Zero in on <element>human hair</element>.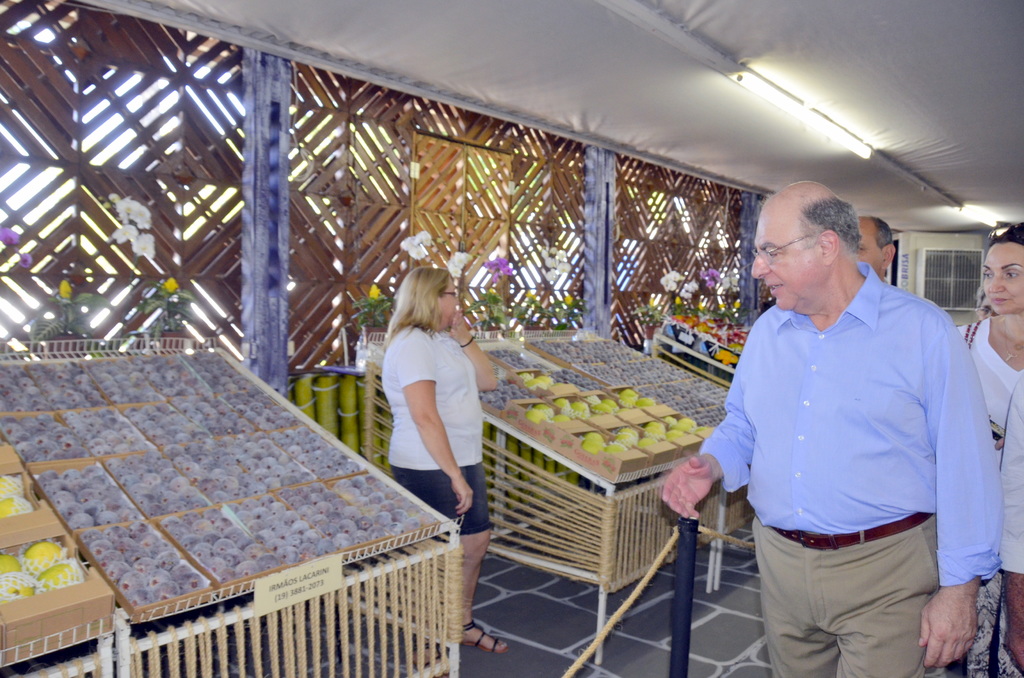
Zeroed in: 797 191 860 261.
